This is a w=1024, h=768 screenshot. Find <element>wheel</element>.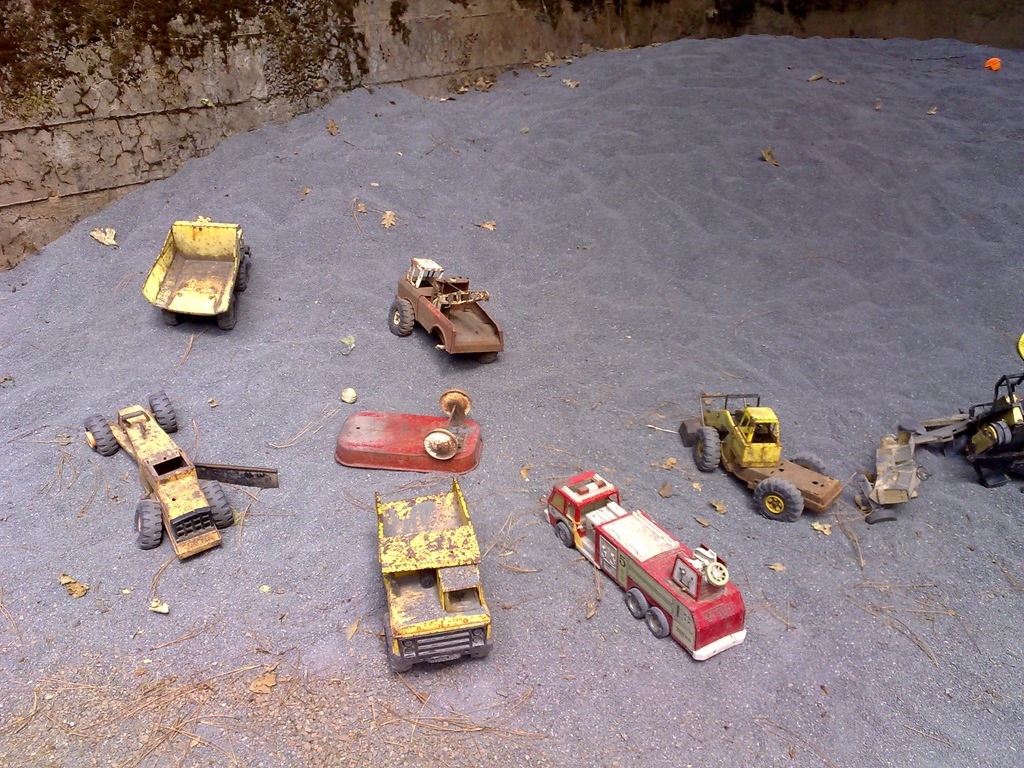
Bounding box: box(788, 451, 829, 479).
